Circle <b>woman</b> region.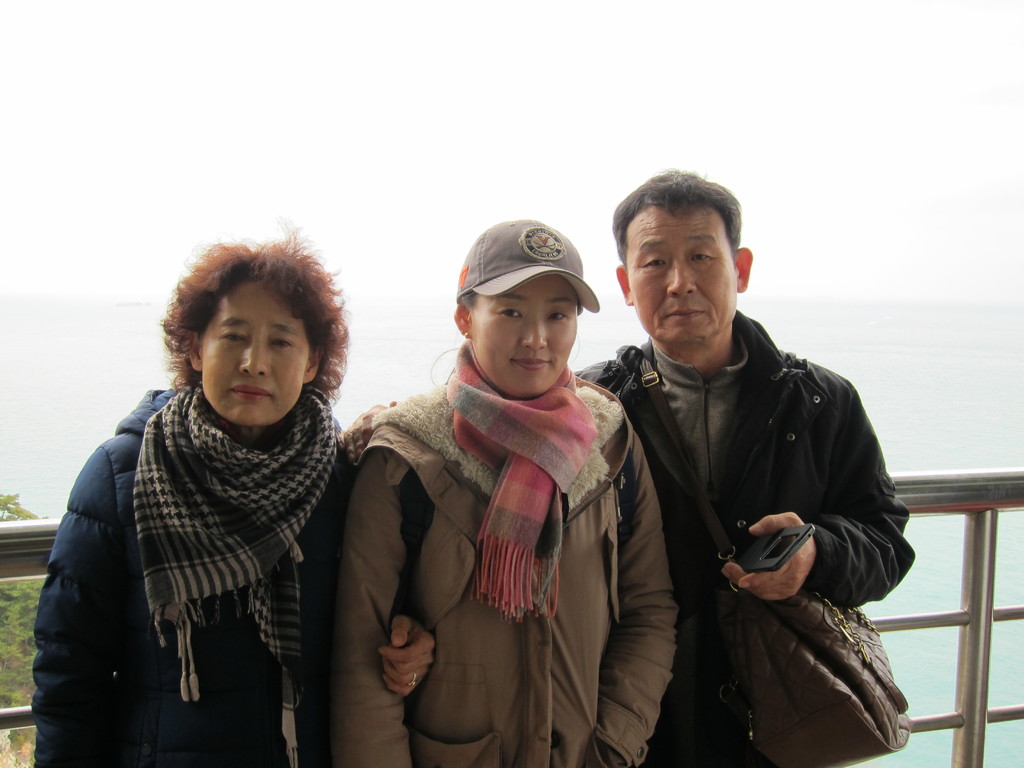
Region: pyautogui.locateOnScreen(321, 218, 649, 755).
